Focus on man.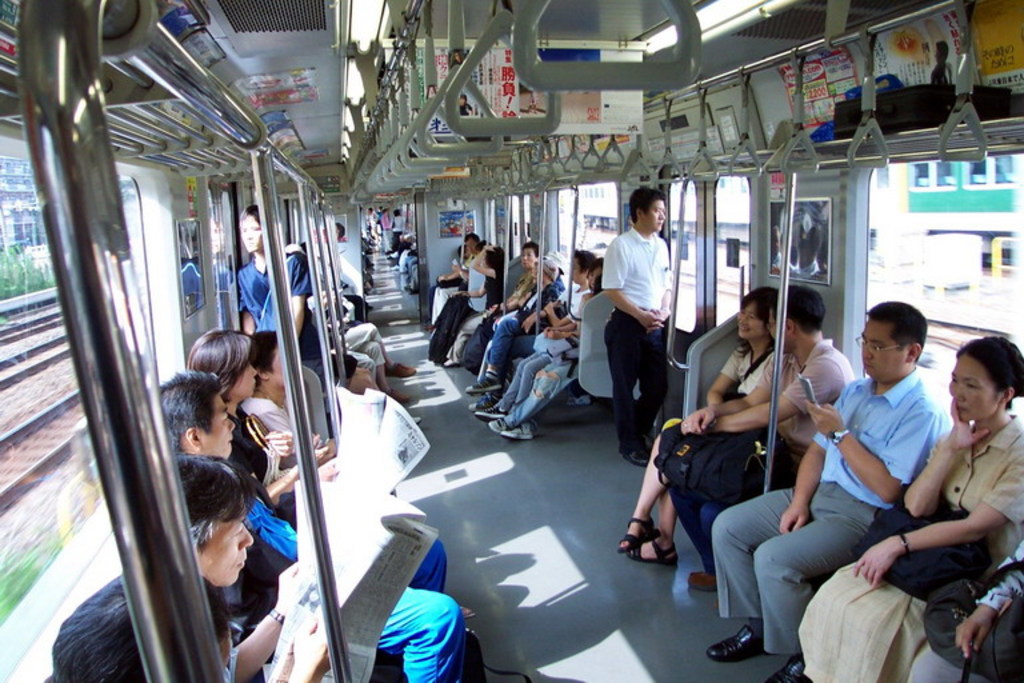
Focused at <box>703,300,951,682</box>.
